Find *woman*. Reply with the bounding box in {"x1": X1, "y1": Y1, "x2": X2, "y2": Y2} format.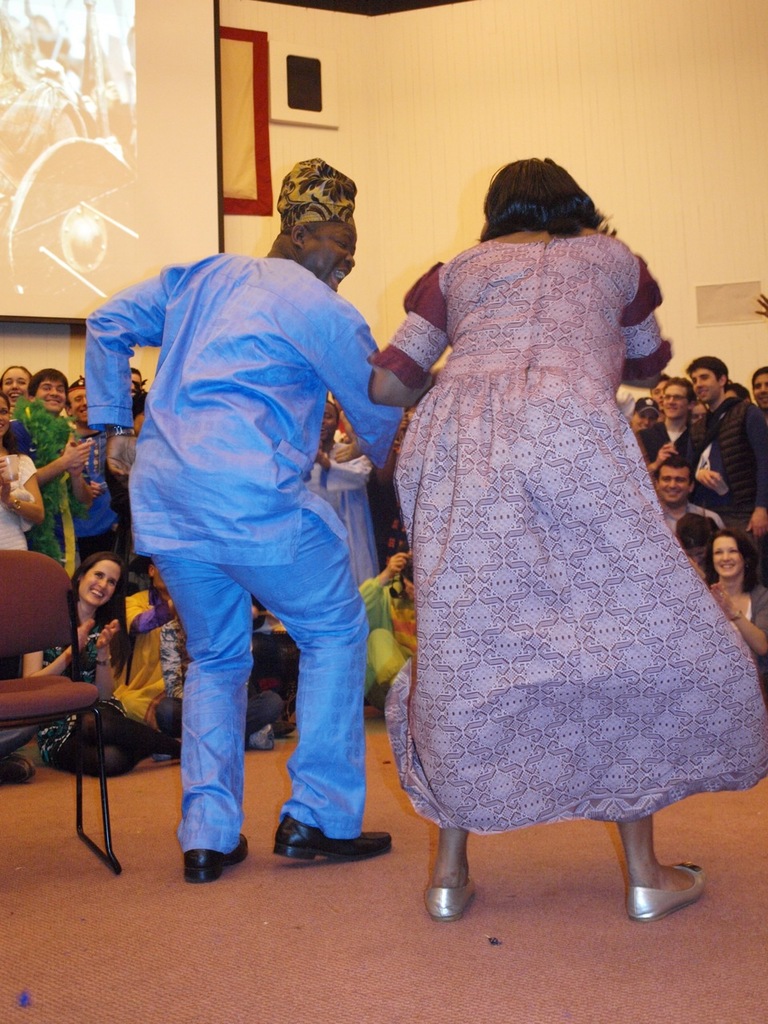
{"x1": 366, "y1": 154, "x2": 767, "y2": 927}.
